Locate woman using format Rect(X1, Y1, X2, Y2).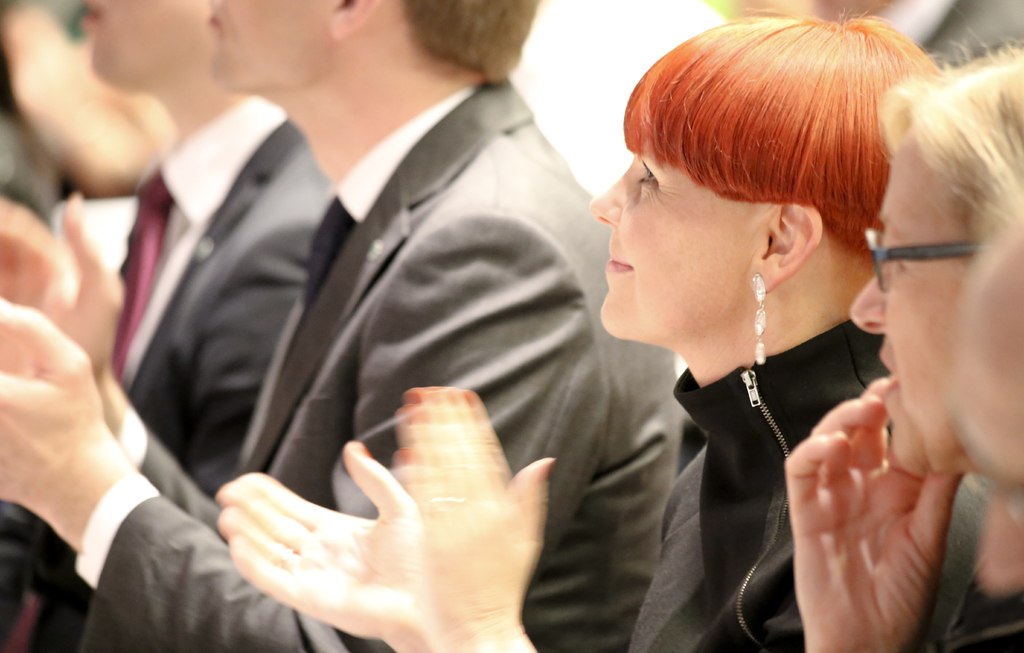
Rect(781, 21, 1023, 652).
